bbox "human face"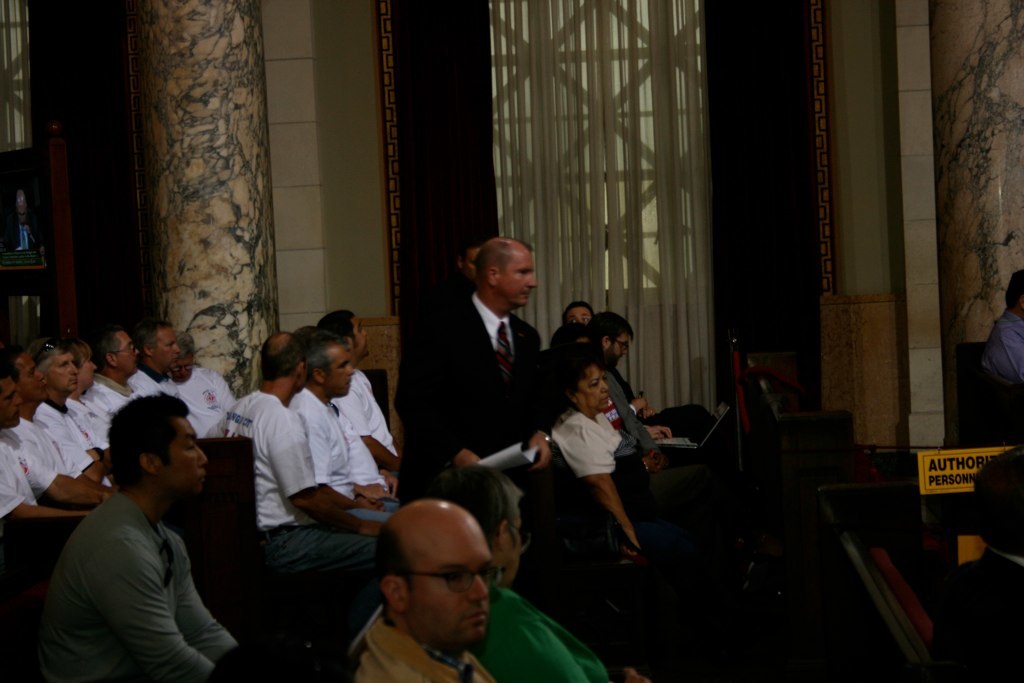
left=78, top=349, right=99, bottom=385
